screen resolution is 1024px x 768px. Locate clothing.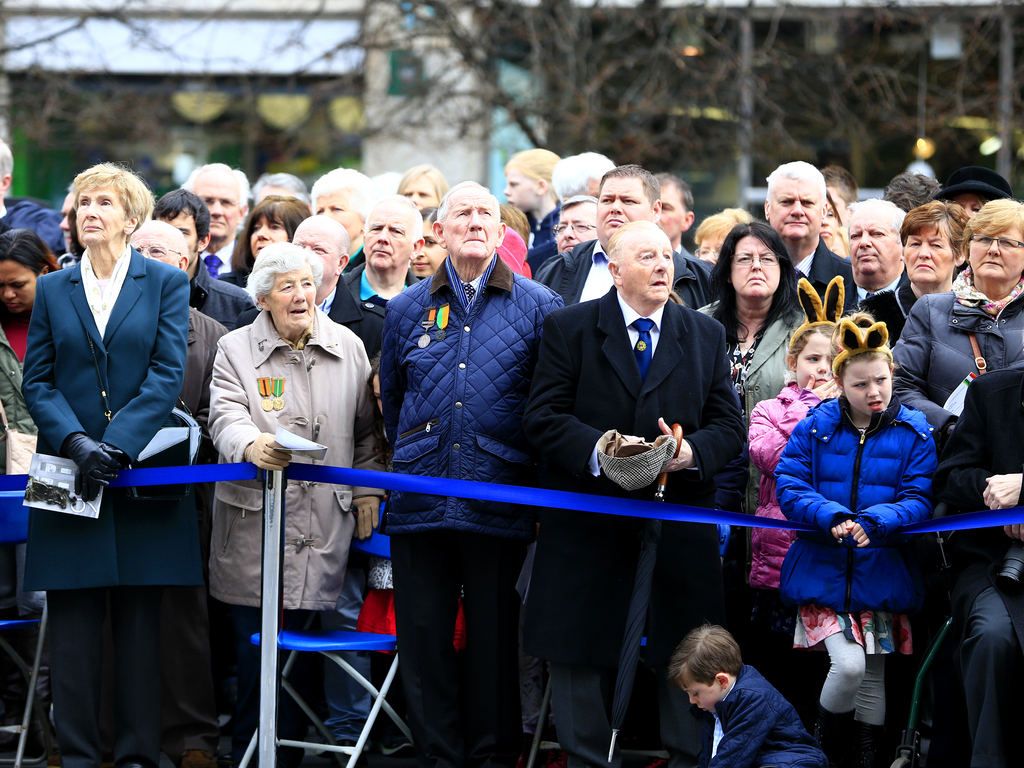
[left=203, top=298, right=380, bottom=616].
